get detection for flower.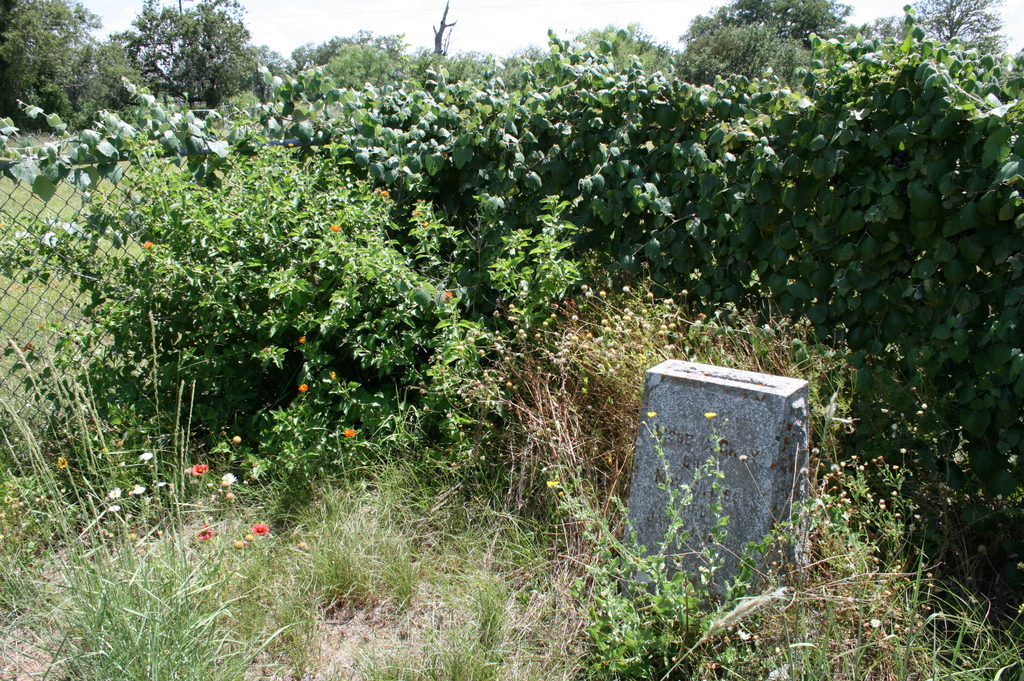
Detection: x1=644, y1=409, x2=659, y2=418.
